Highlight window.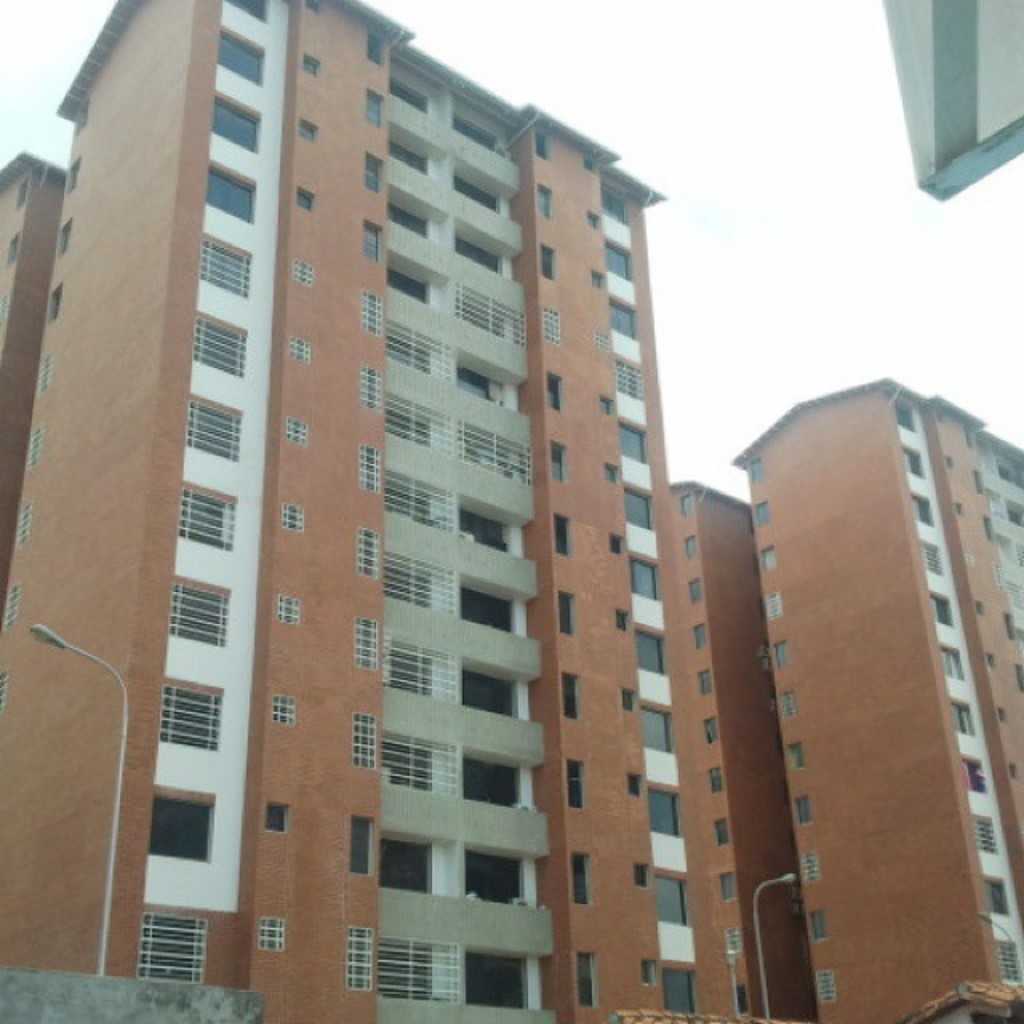
Highlighted region: <bbox>568, 858, 594, 902</bbox>.
